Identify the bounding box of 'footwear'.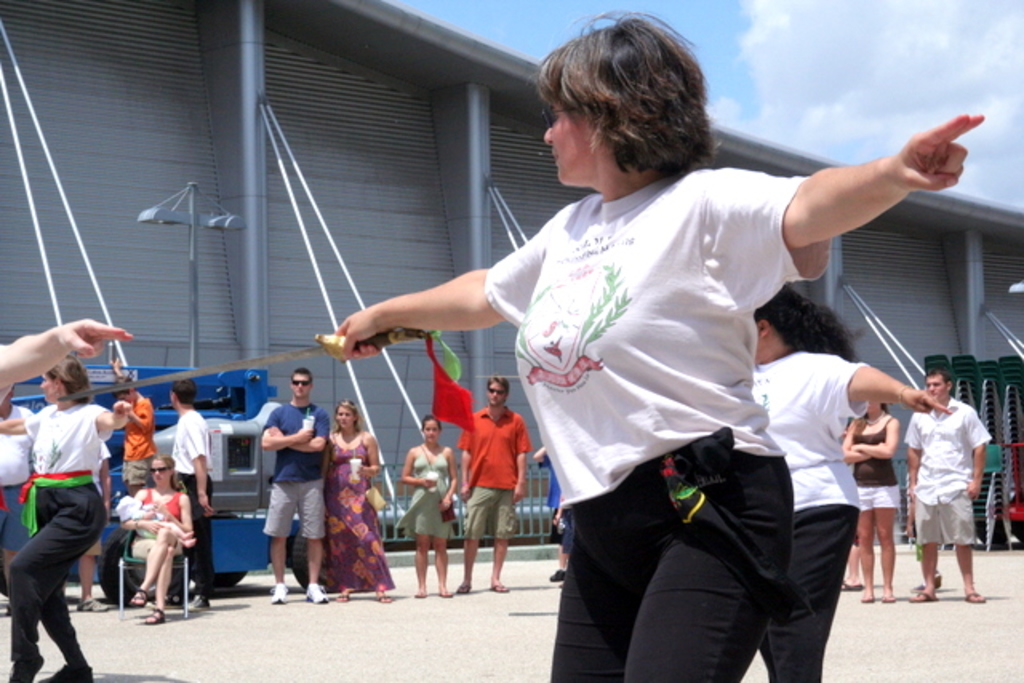
(x1=35, y1=659, x2=96, y2=681).
